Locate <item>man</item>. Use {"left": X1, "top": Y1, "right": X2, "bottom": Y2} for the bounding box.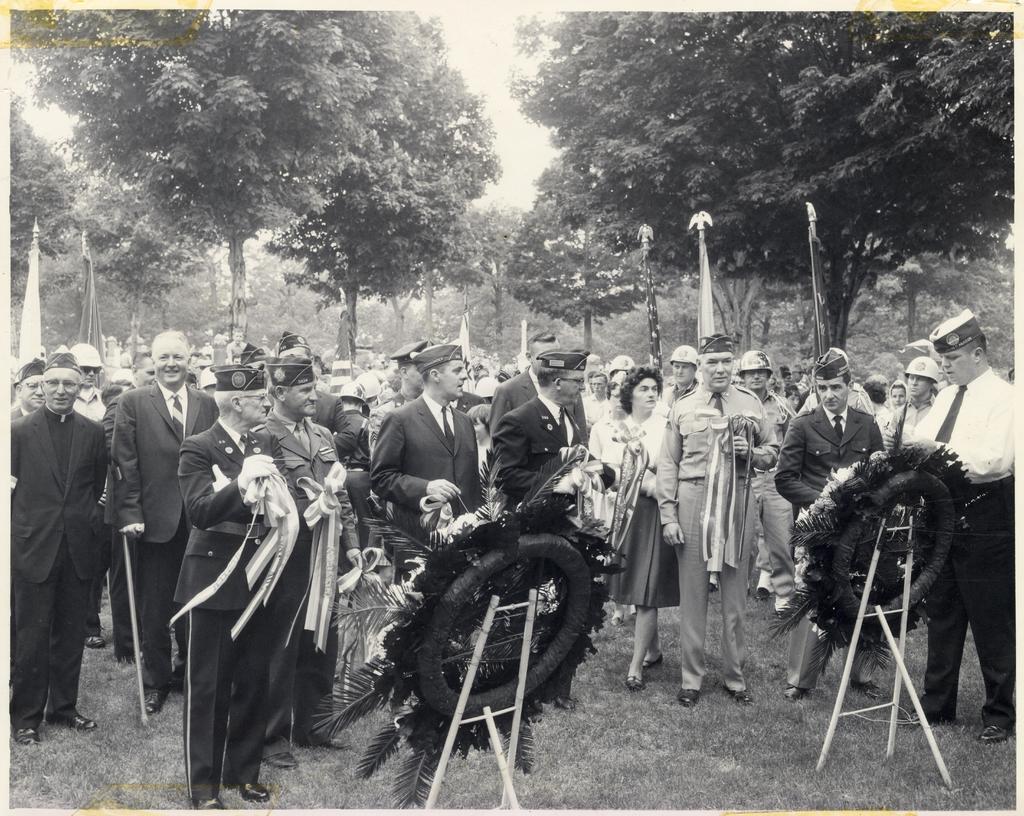
{"left": 738, "top": 350, "right": 801, "bottom": 610}.
